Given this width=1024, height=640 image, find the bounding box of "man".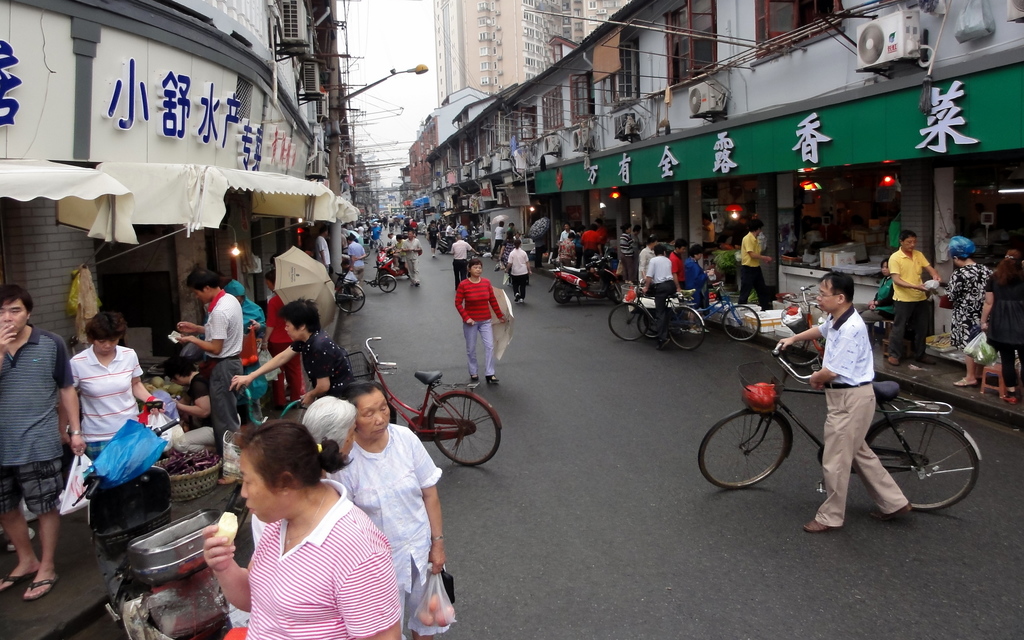
<region>172, 268, 244, 454</region>.
